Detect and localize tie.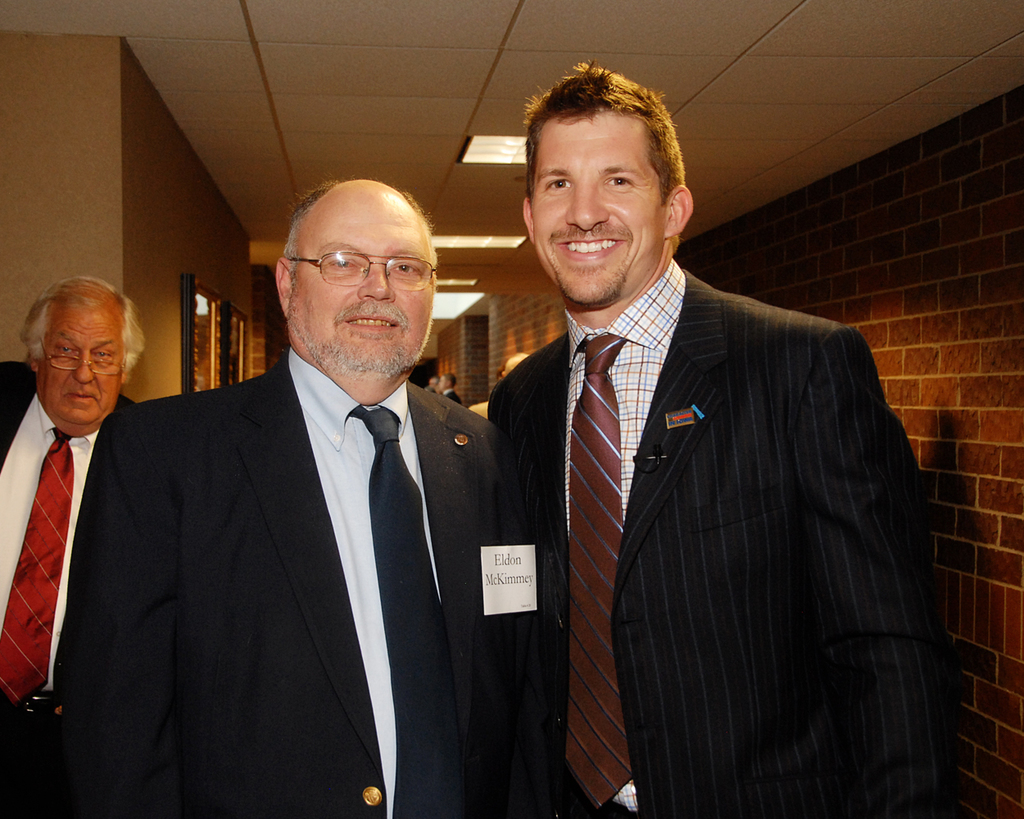
Localized at detection(0, 431, 76, 704).
